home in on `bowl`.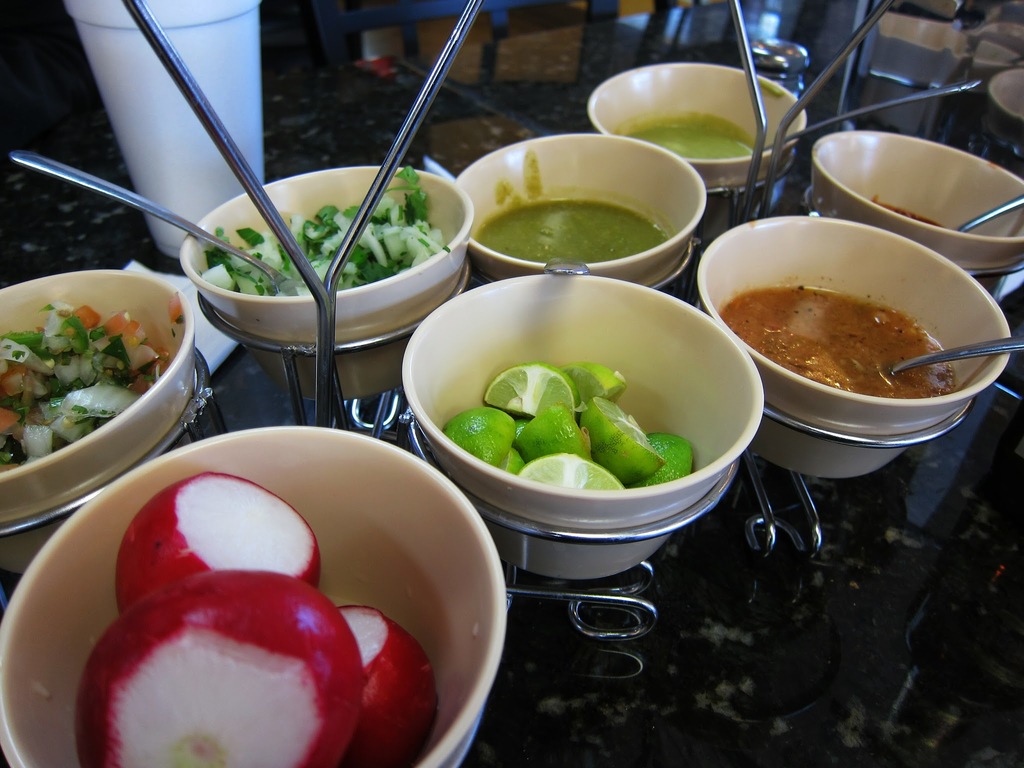
Homed in at 975,40,1023,98.
